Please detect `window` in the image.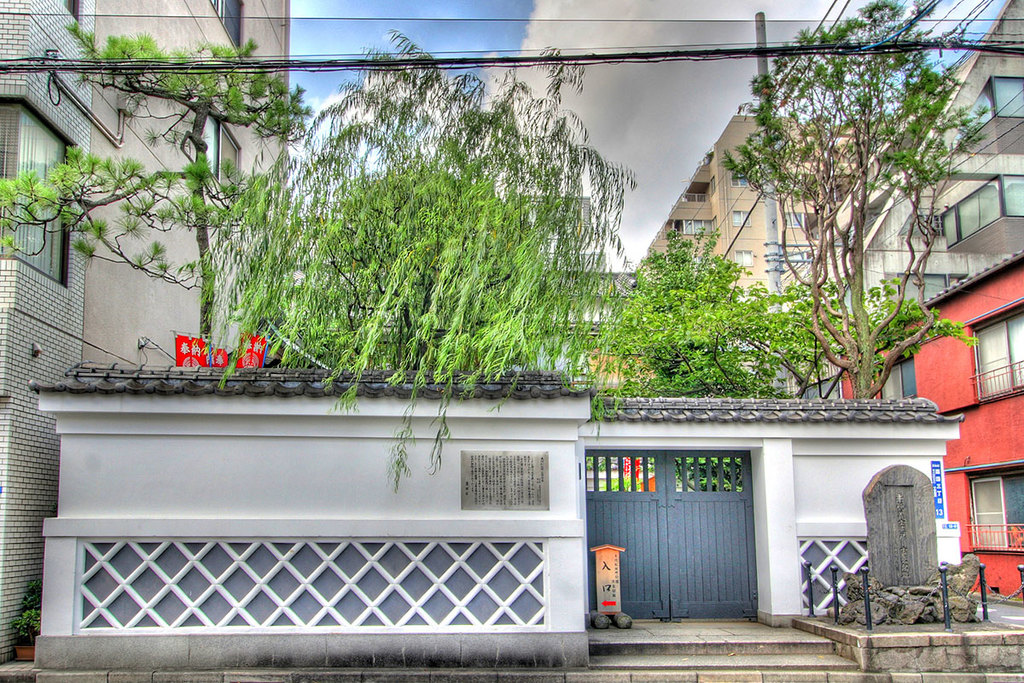
900 272 958 306.
